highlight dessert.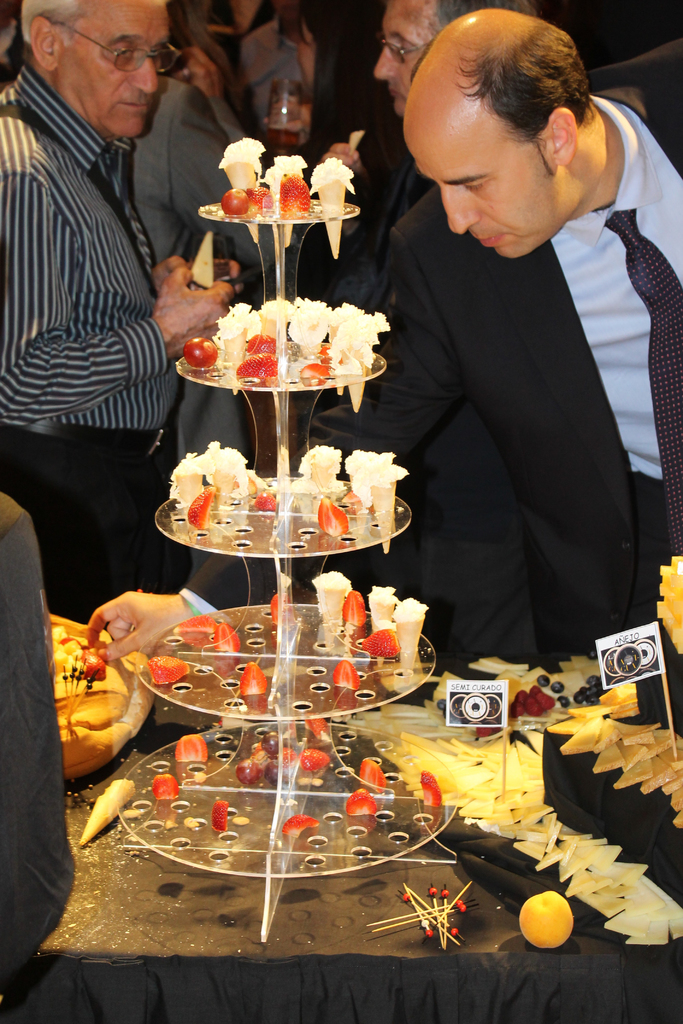
Highlighted region: [267,151,311,251].
